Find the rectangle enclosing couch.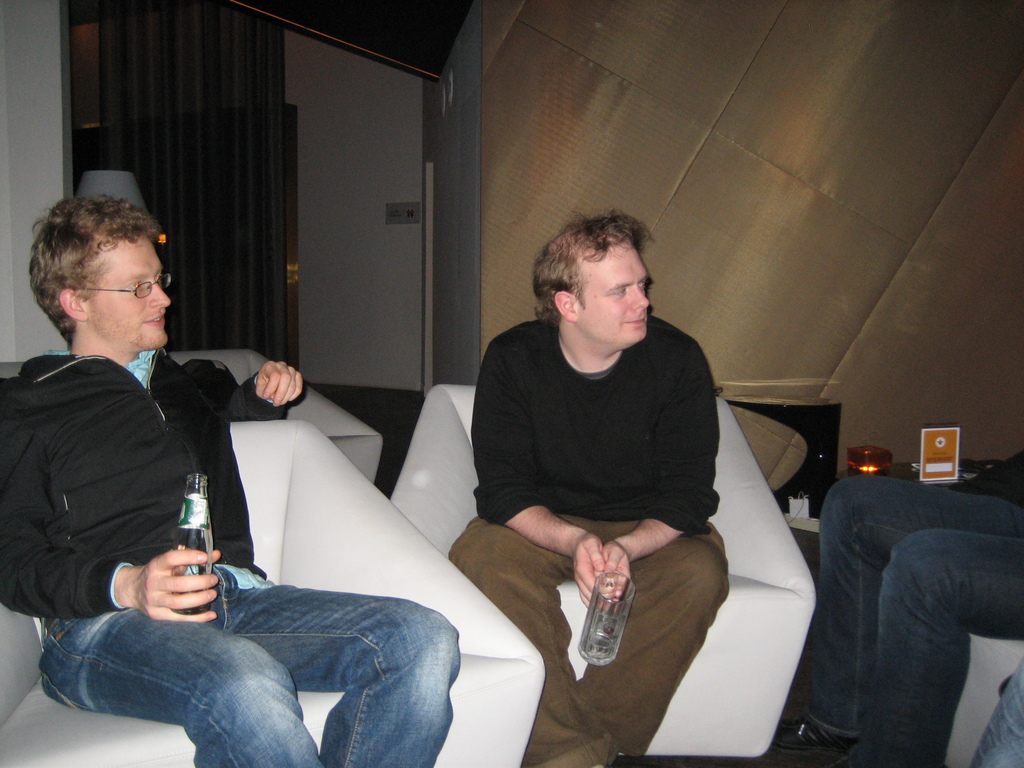
bbox=[0, 381, 617, 739].
